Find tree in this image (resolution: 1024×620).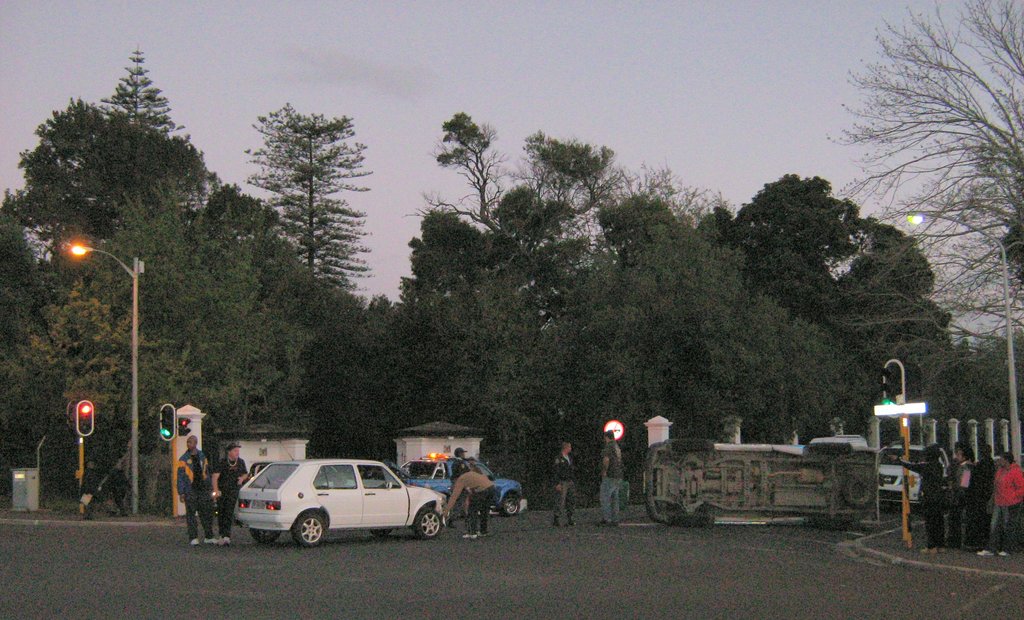
bbox=[835, 19, 1008, 393].
